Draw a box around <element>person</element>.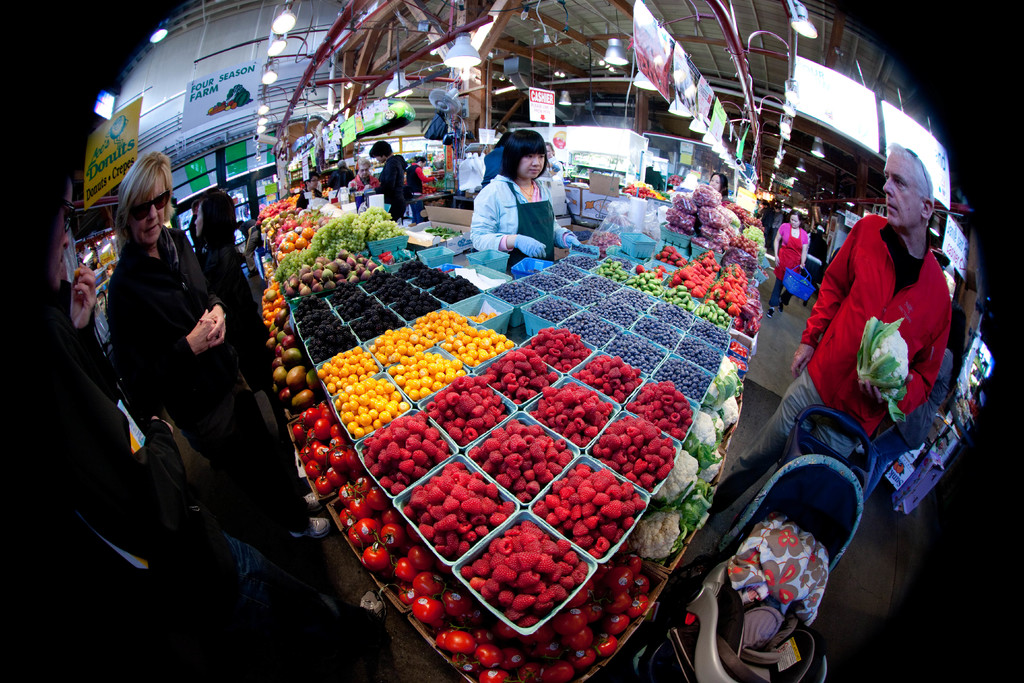
<box>189,188,275,404</box>.
